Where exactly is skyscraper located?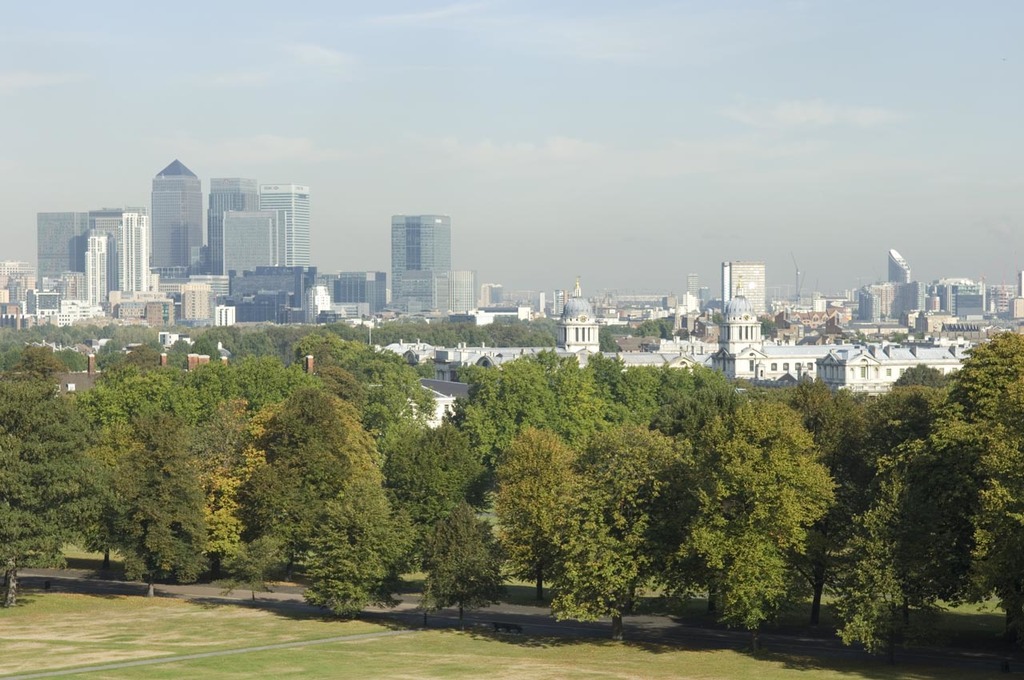
Its bounding box is bbox=(149, 156, 202, 273).
